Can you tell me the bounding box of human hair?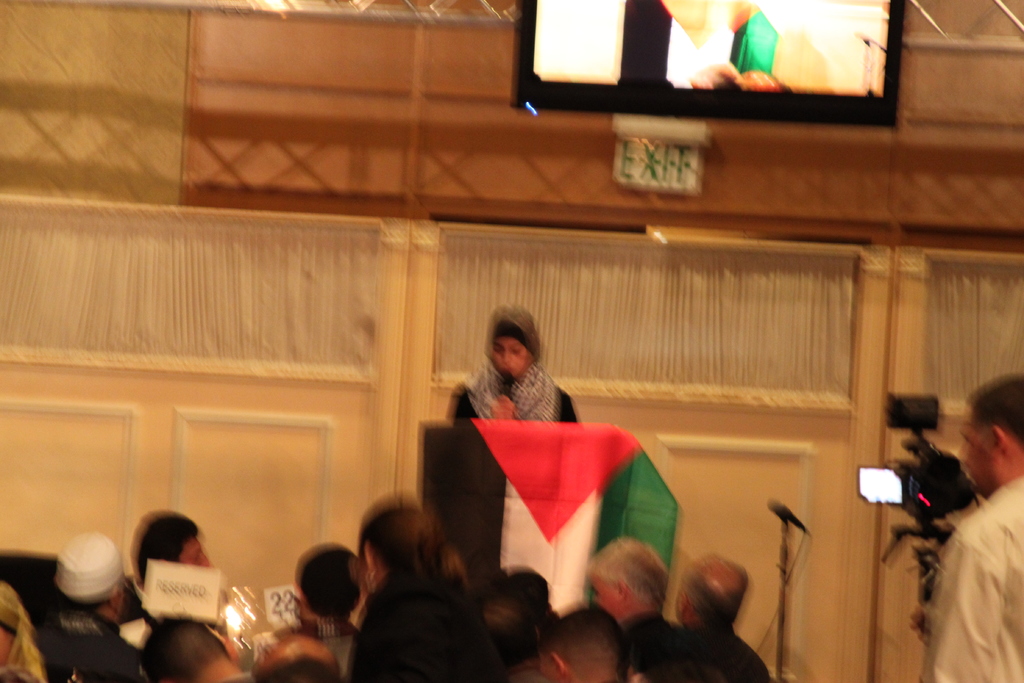
left=129, top=505, right=201, bottom=583.
